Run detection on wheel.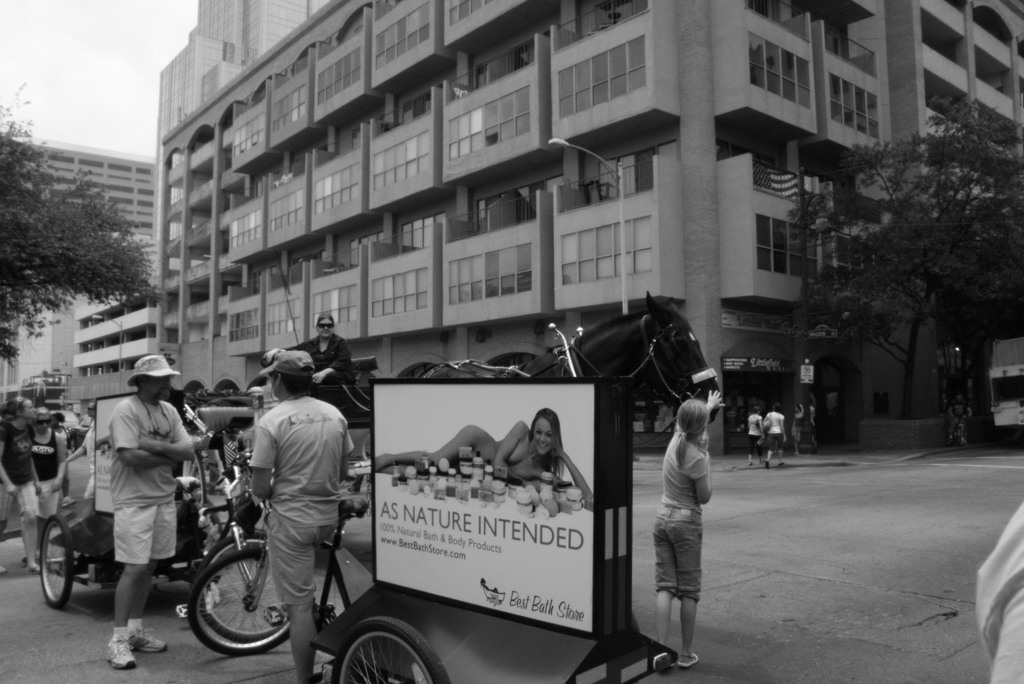
Result: 40:513:74:608.
